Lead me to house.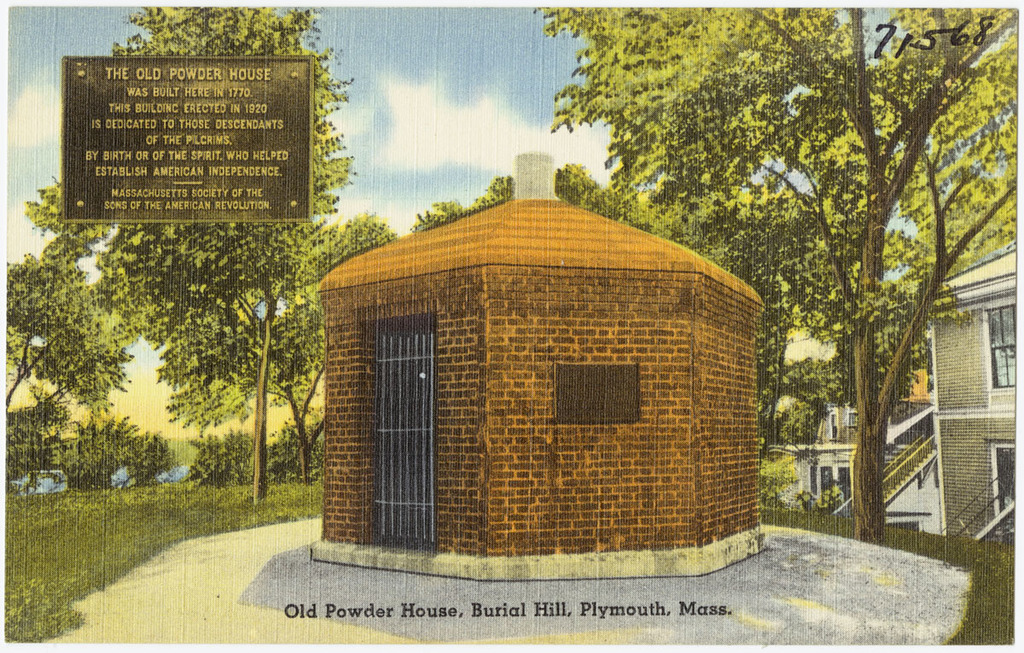
Lead to x1=784 y1=331 x2=940 y2=539.
